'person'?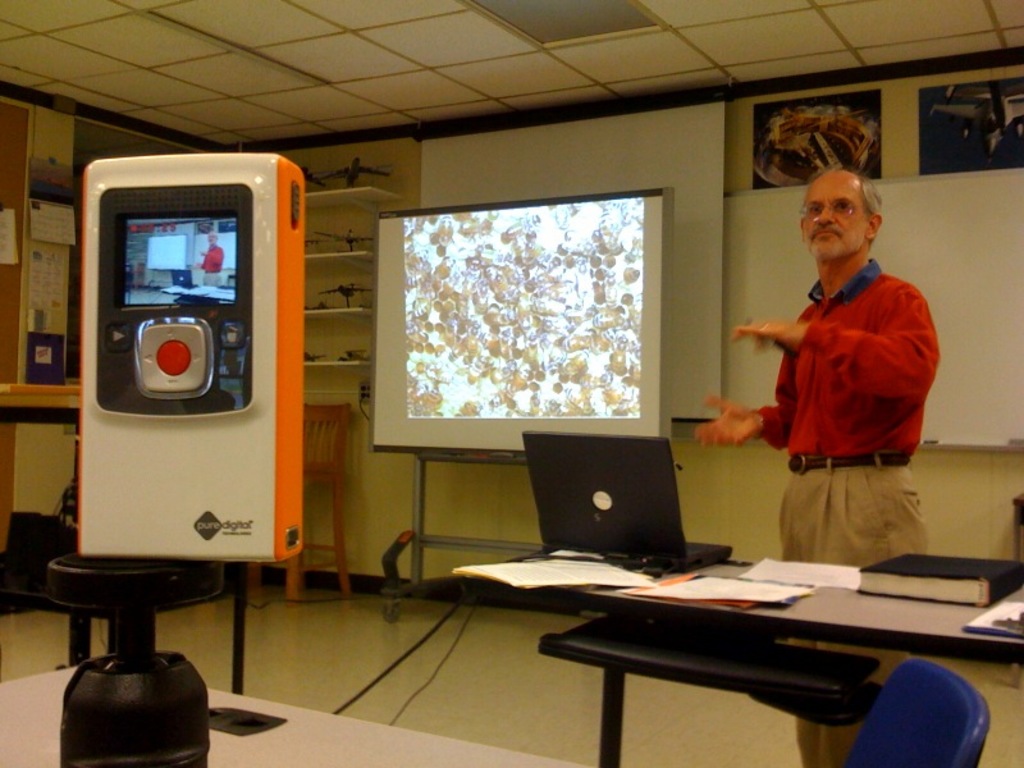
660,237,957,598
